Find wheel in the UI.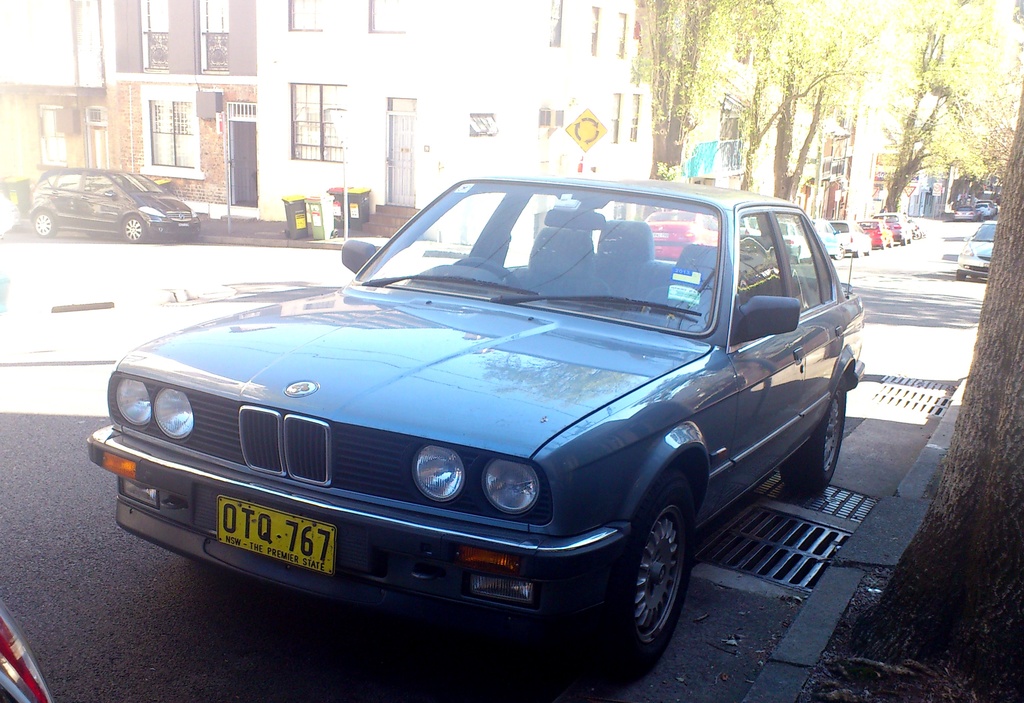
UI element at {"x1": 454, "y1": 252, "x2": 525, "y2": 297}.
